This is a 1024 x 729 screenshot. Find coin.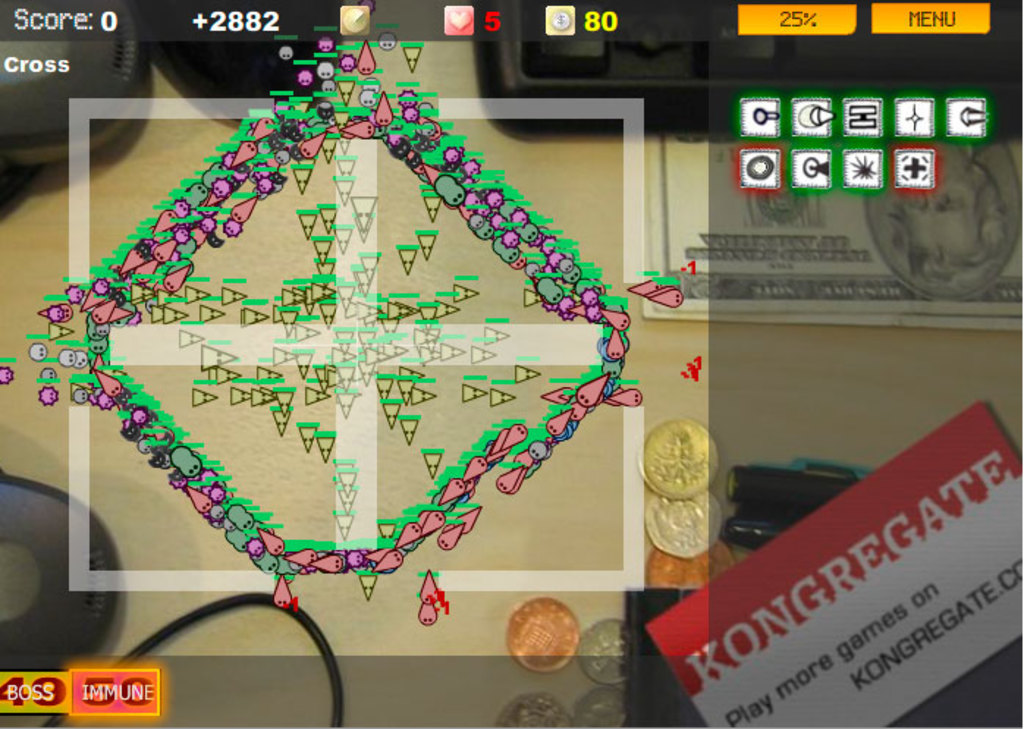
Bounding box: pyautogui.locateOnScreen(505, 594, 581, 672).
